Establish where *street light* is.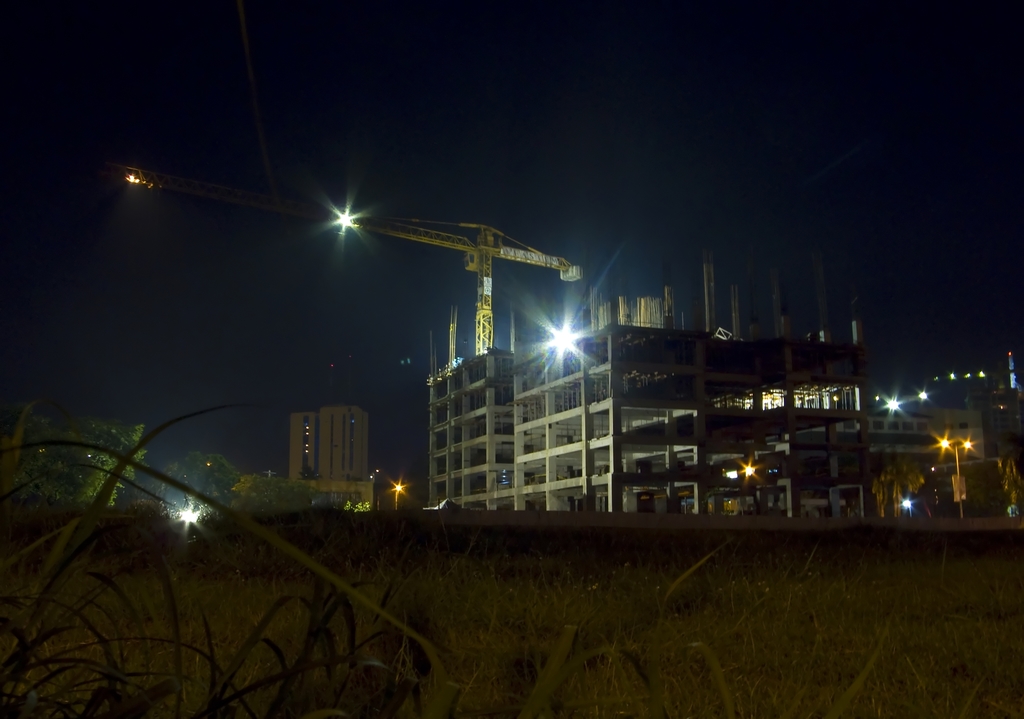
Established at select_region(935, 435, 973, 515).
